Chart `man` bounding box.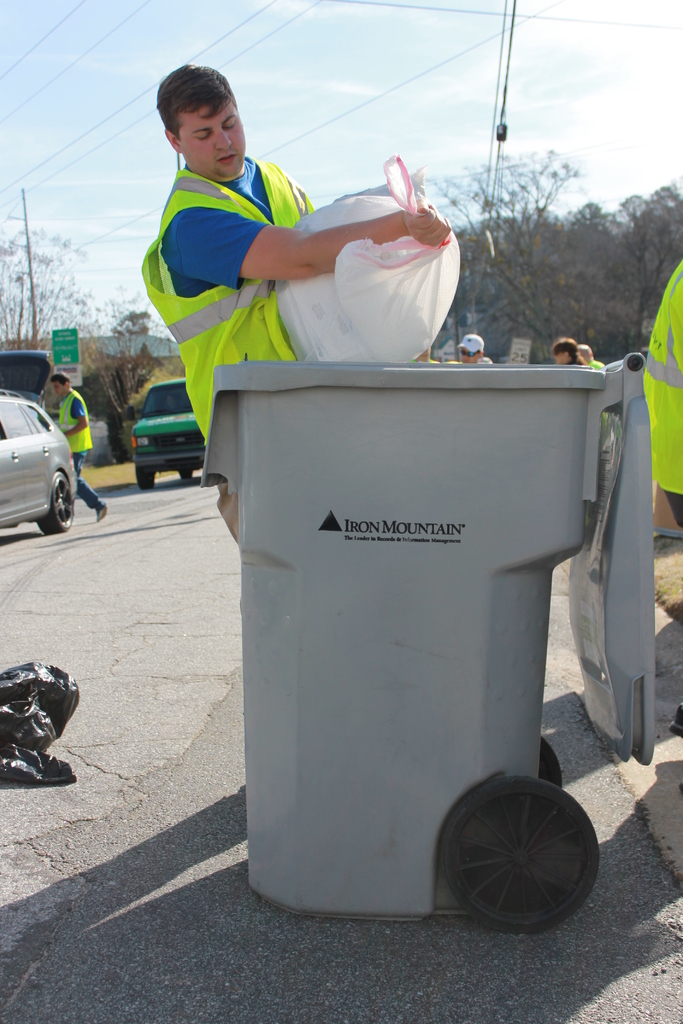
Charted: {"x1": 50, "y1": 368, "x2": 108, "y2": 524}.
